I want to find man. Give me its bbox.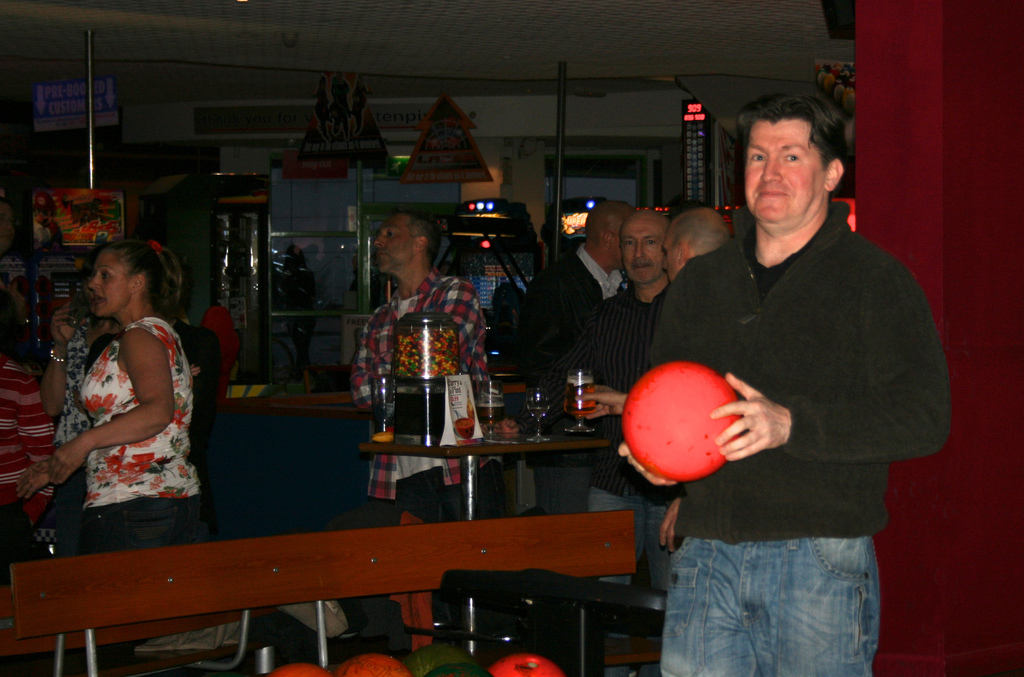
515:202:636:513.
